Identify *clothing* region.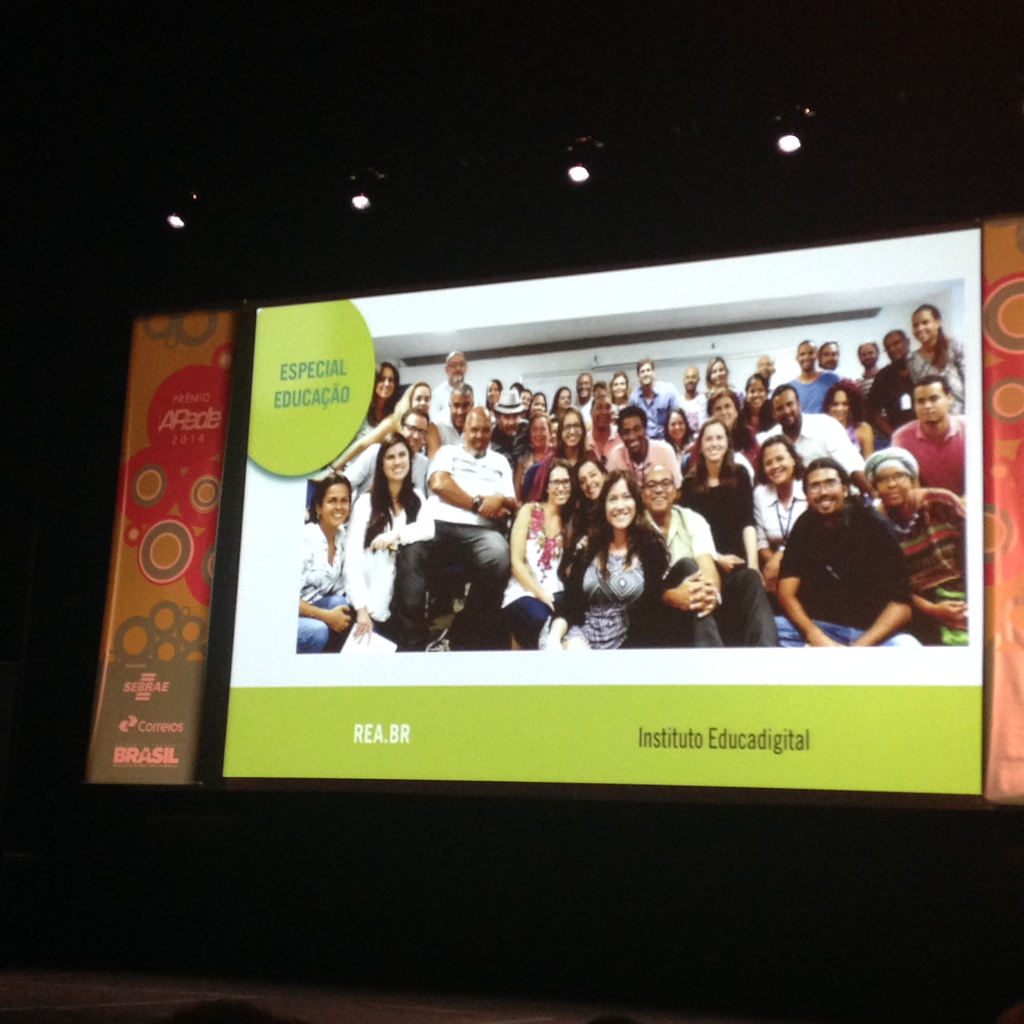
Region: bbox(682, 396, 703, 435).
